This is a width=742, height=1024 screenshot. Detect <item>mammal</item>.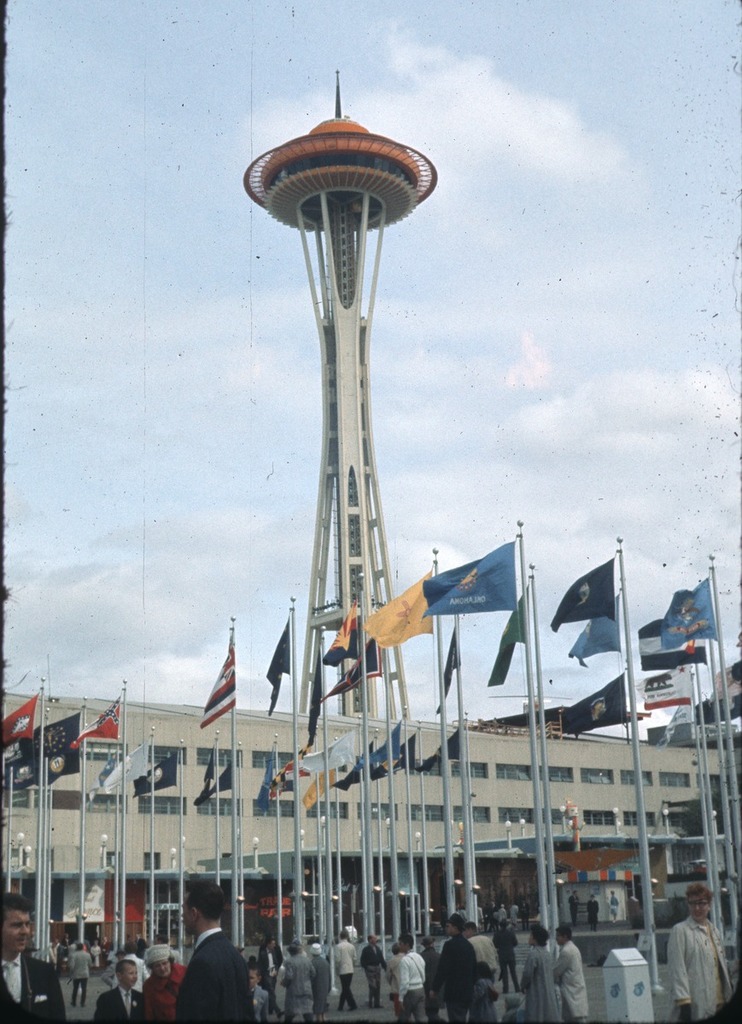
BBox(69, 941, 76, 953).
